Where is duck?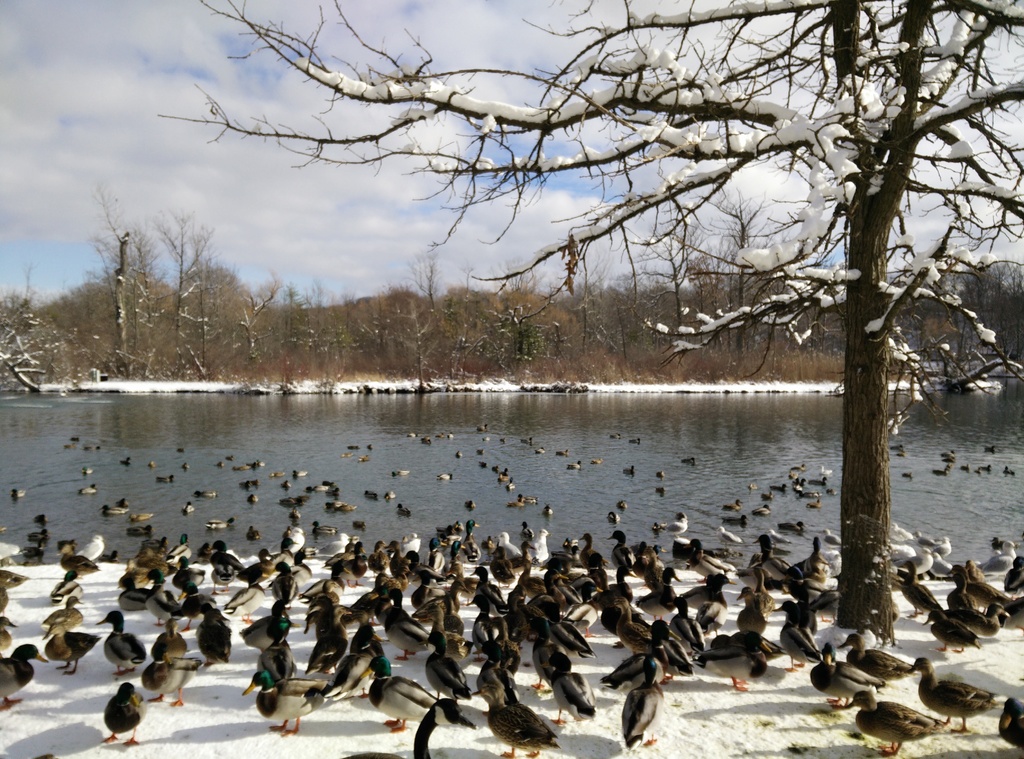
[646,618,693,680].
